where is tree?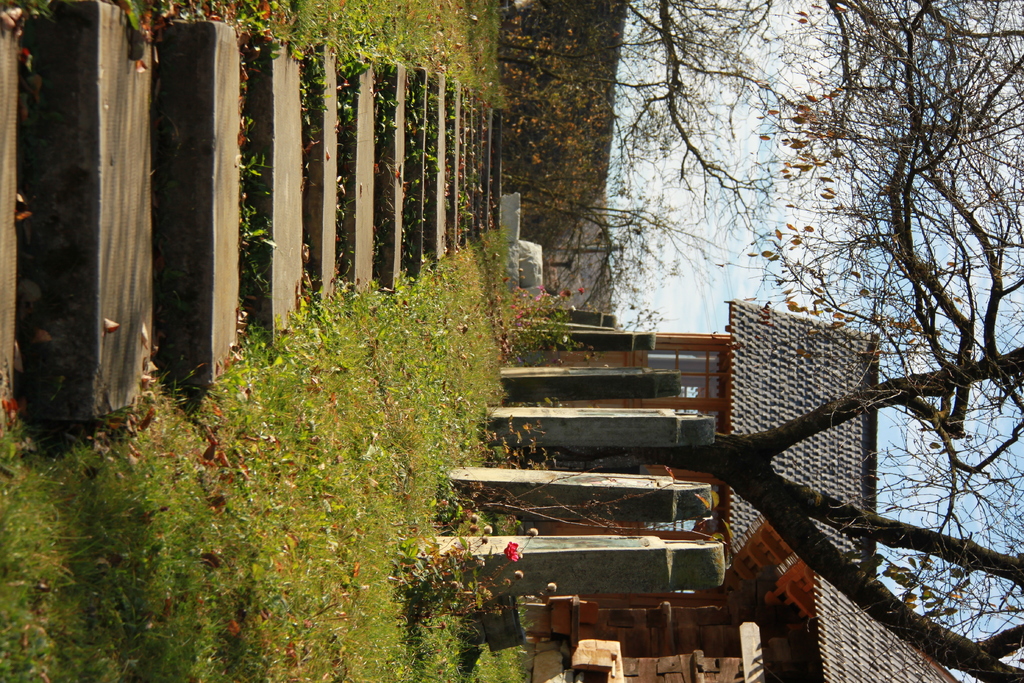
572,350,1023,682.
